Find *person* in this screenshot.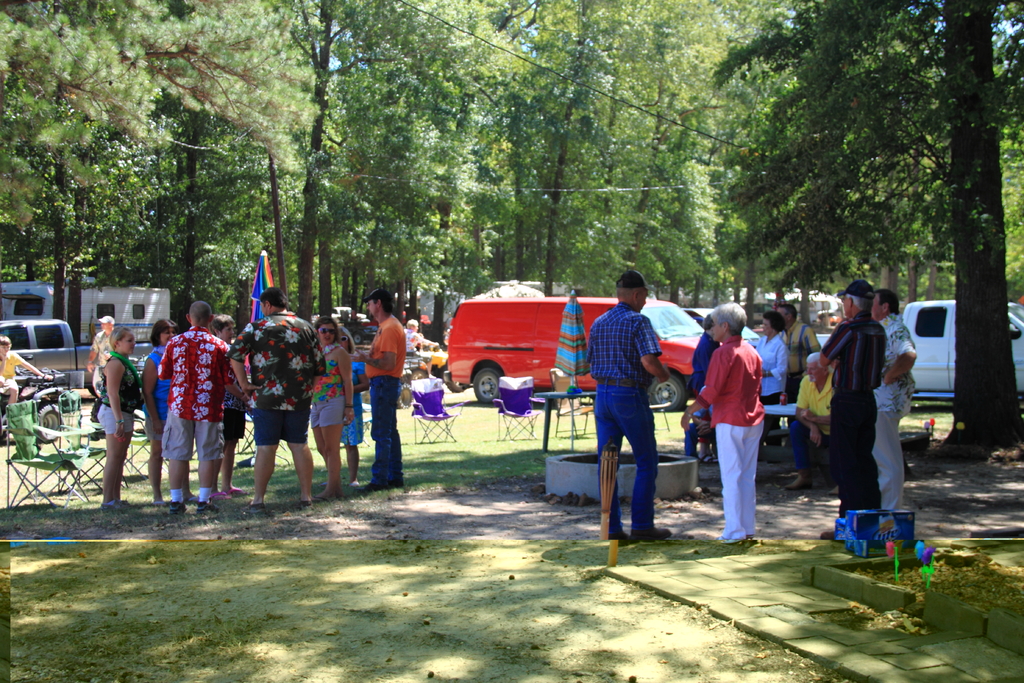
The bounding box for *person* is {"left": 96, "top": 322, "right": 141, "bottom": 512}.
